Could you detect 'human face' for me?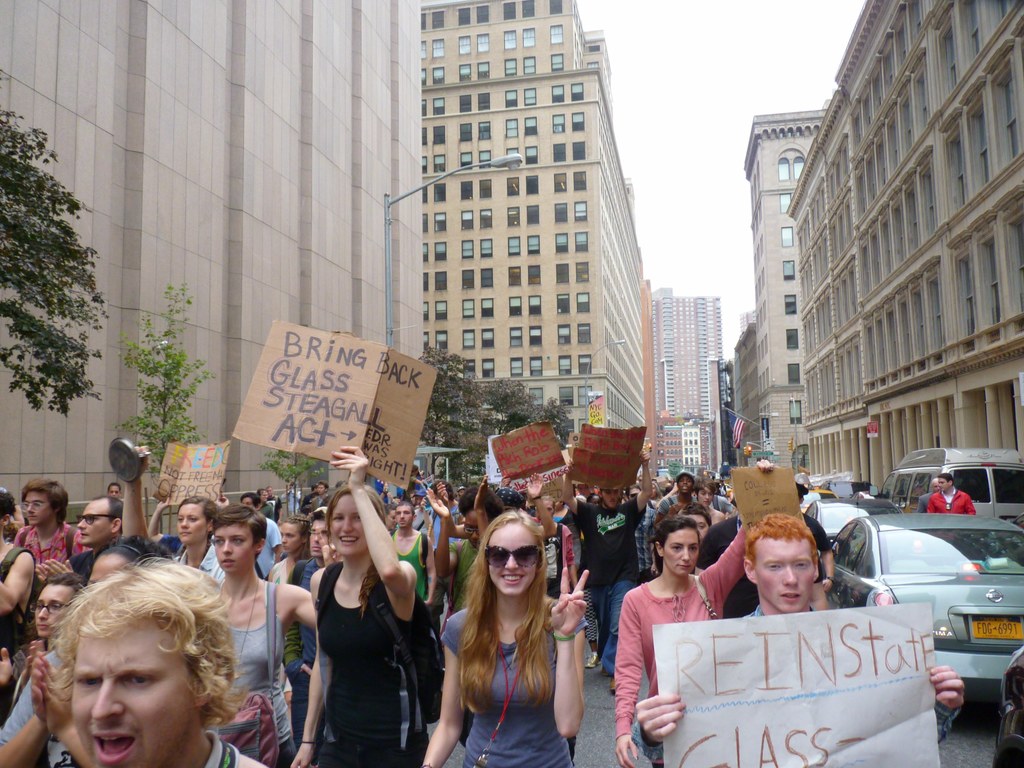
Detection result: 215:519:248:575.
